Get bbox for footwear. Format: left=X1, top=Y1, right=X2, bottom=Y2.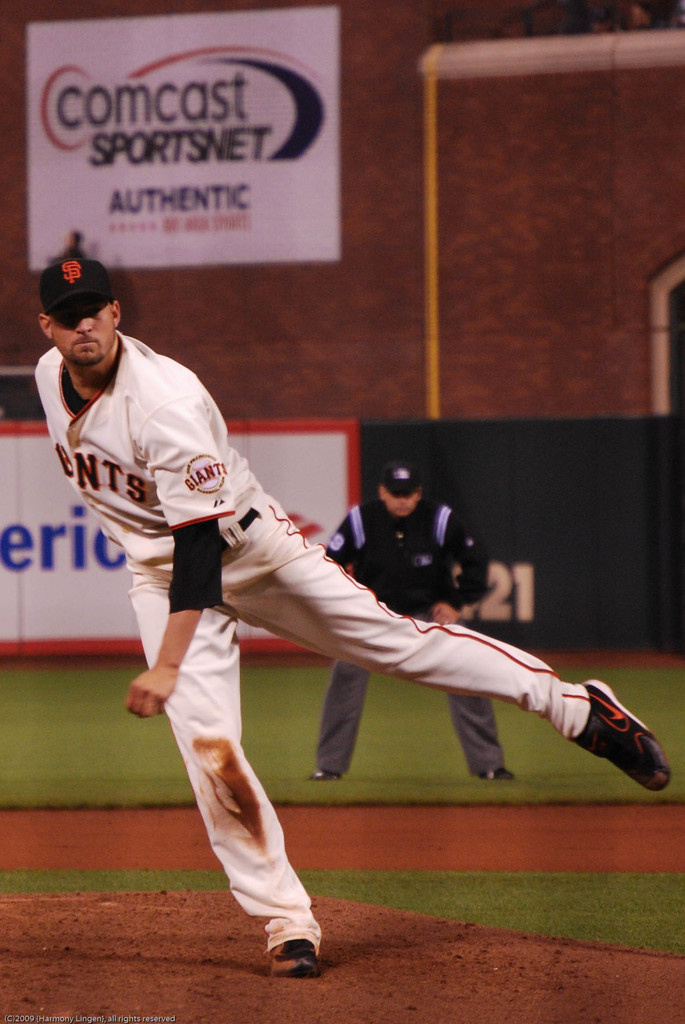
left=567, top=667, right=672, bottom=795.
